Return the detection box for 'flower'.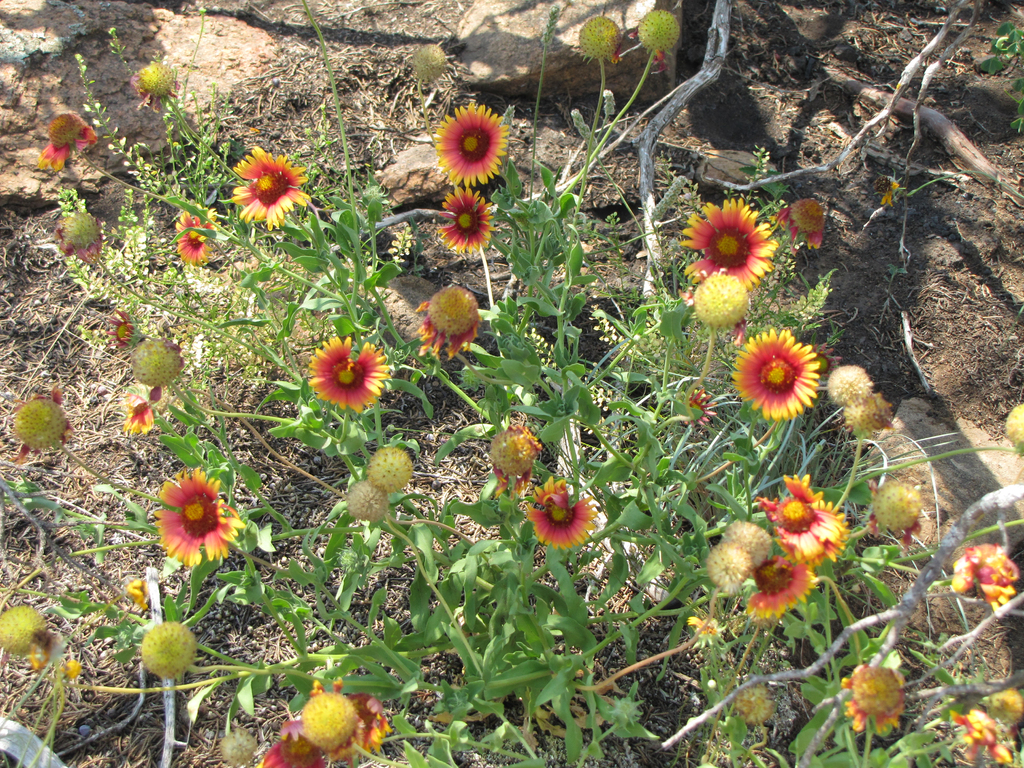
<box>840,659,914,724</box>.
